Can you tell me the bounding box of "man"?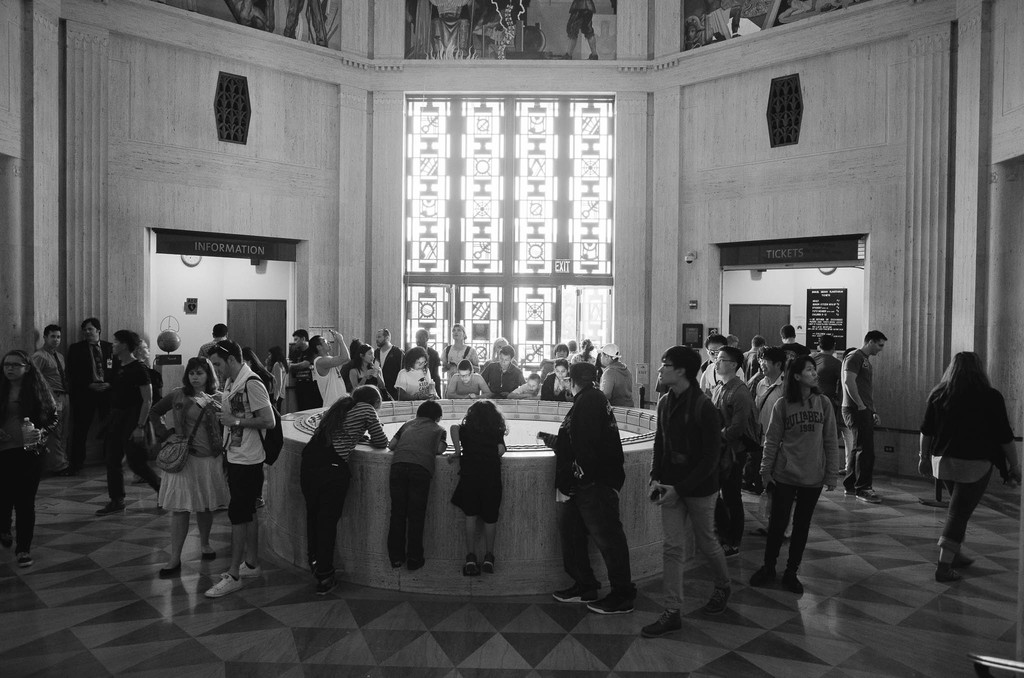
(x1=287, y1=329, x2=320, y2=408).
